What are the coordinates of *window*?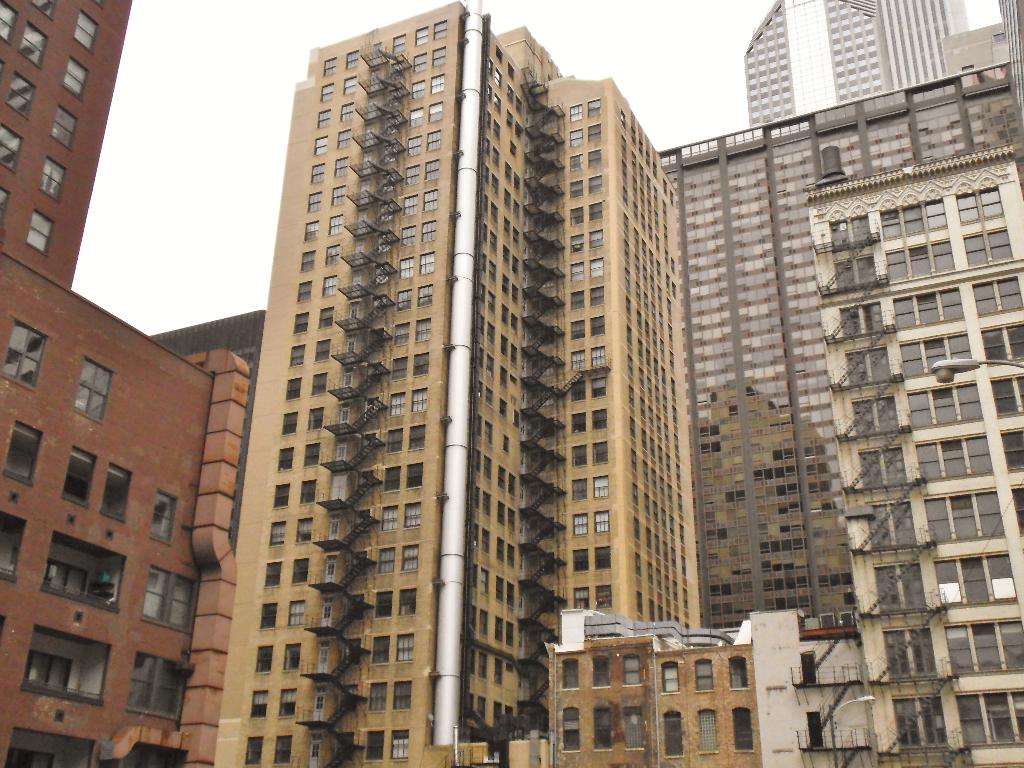
l=320, t=244, r=339, b=265.
